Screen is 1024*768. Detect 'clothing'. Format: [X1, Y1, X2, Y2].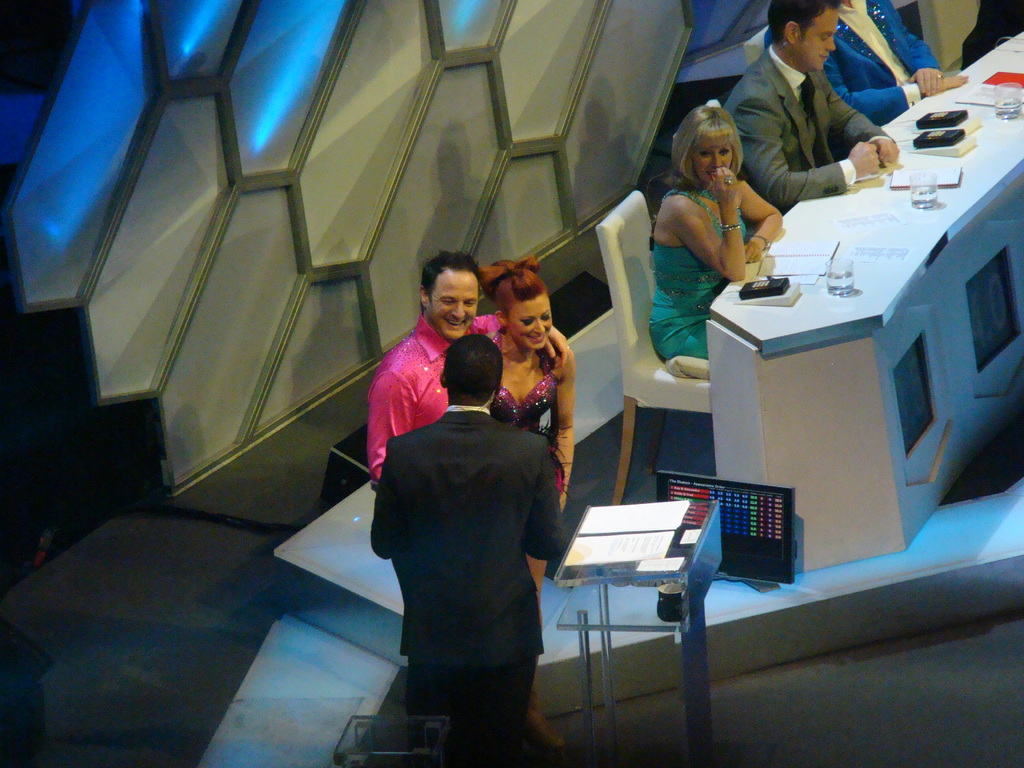
[367, 310, 500, 483].
